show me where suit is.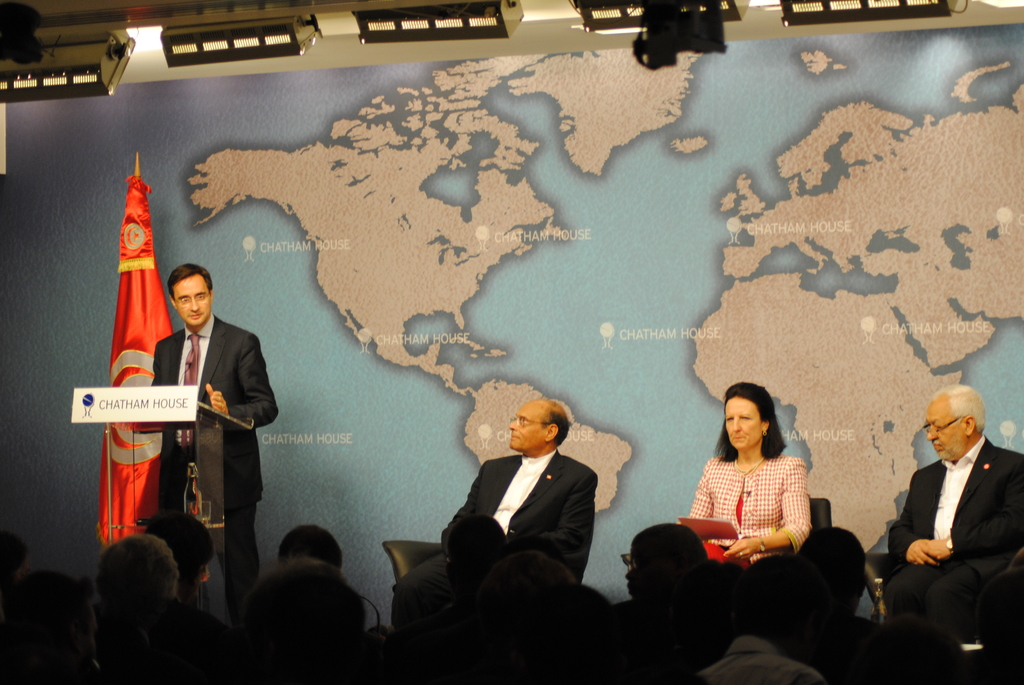
suit is at 153,315,280,615.
